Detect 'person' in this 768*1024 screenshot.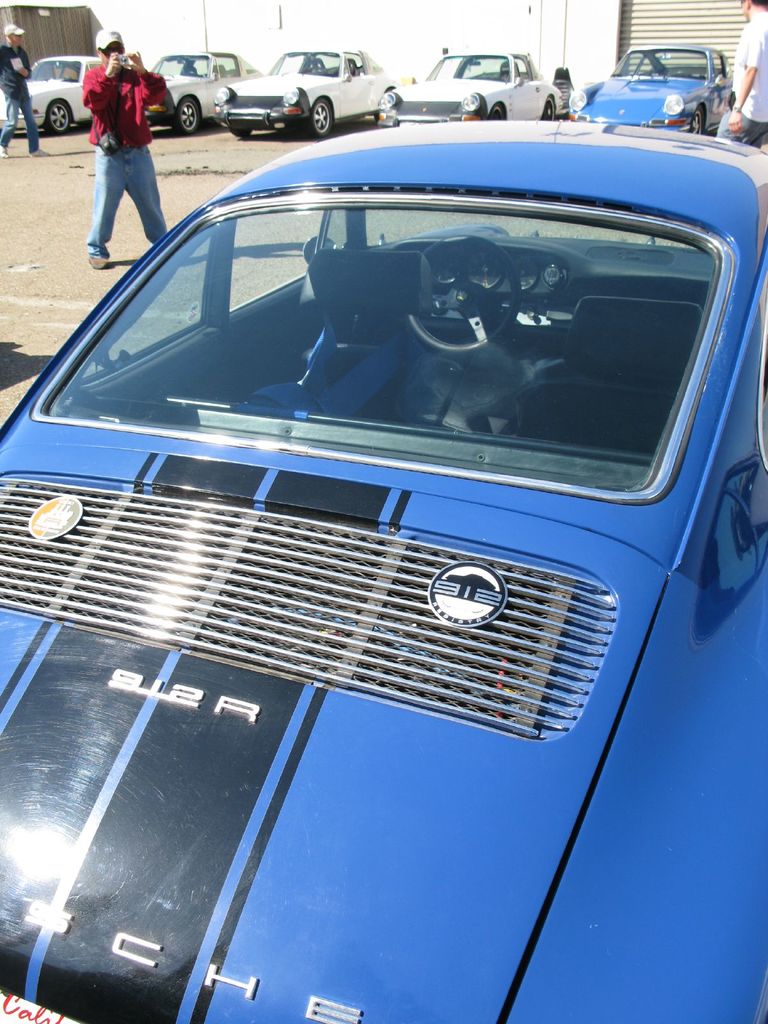
Detection: locate(0, 22, 50, 161).
